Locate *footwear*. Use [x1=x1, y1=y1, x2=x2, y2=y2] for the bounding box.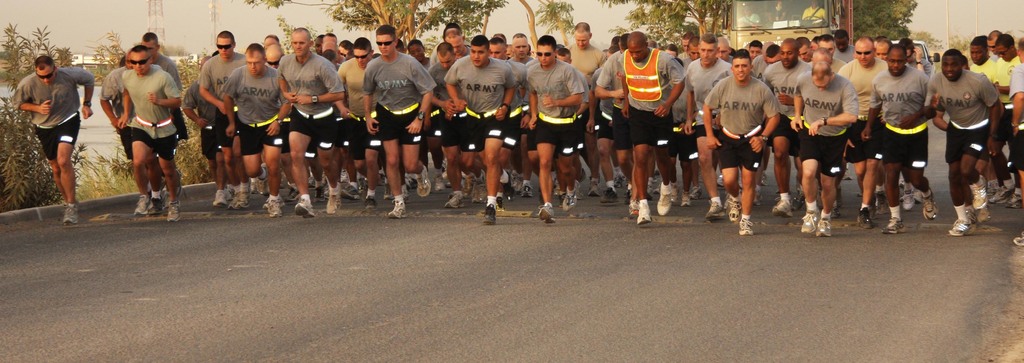
[x1=716, y1=173, x2=724, y2=189].
